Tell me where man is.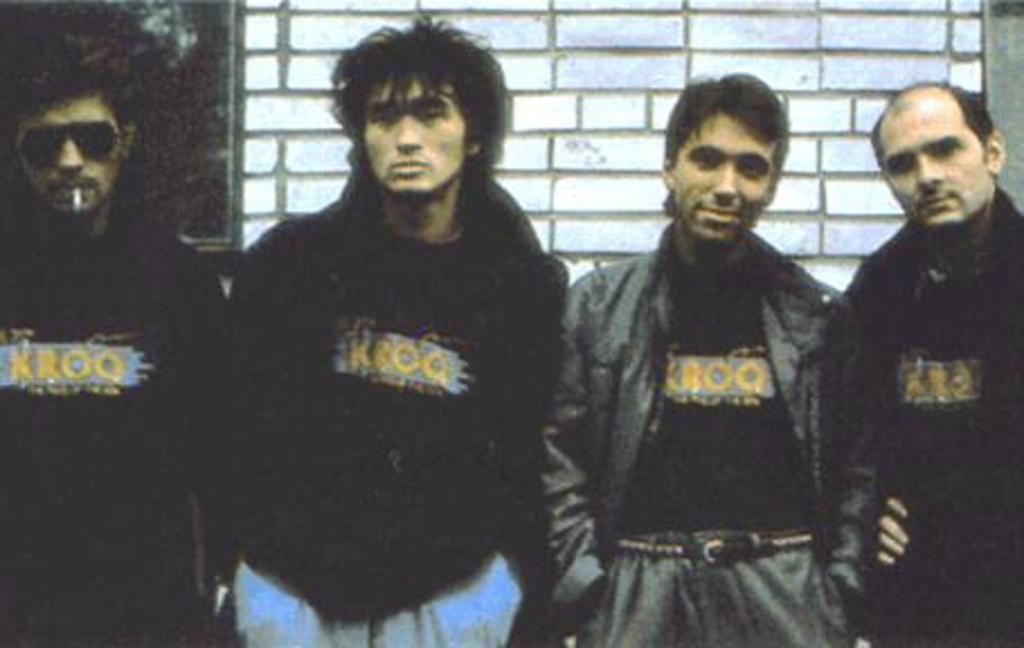
man is at BBox(0, 22, 225, 646).
